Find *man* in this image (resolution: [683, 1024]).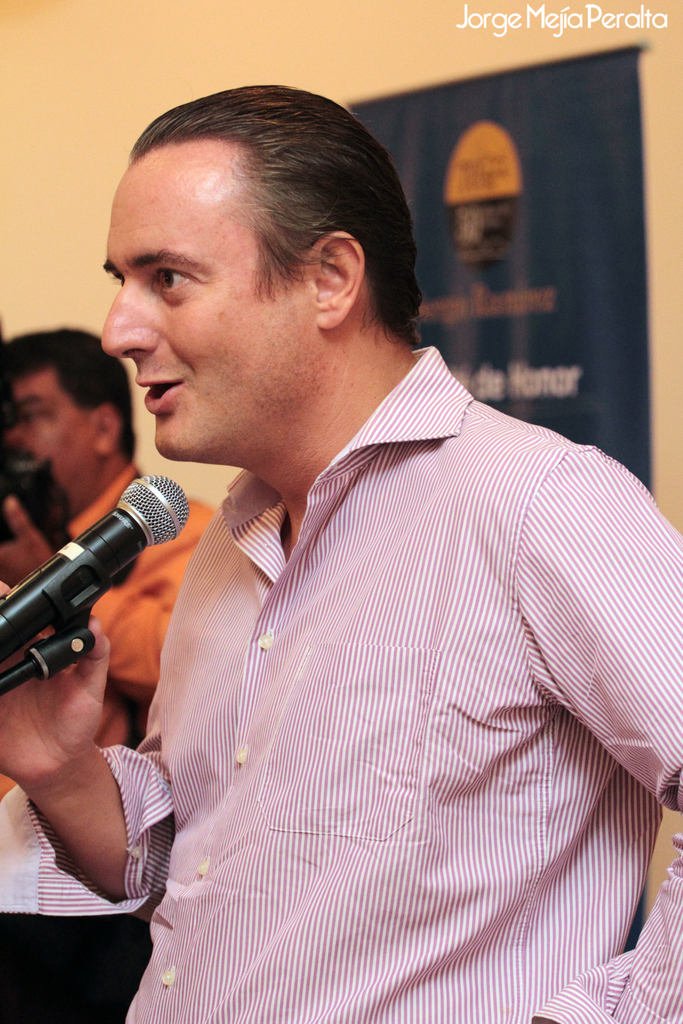
locate(34, 104, 656, 1023).
